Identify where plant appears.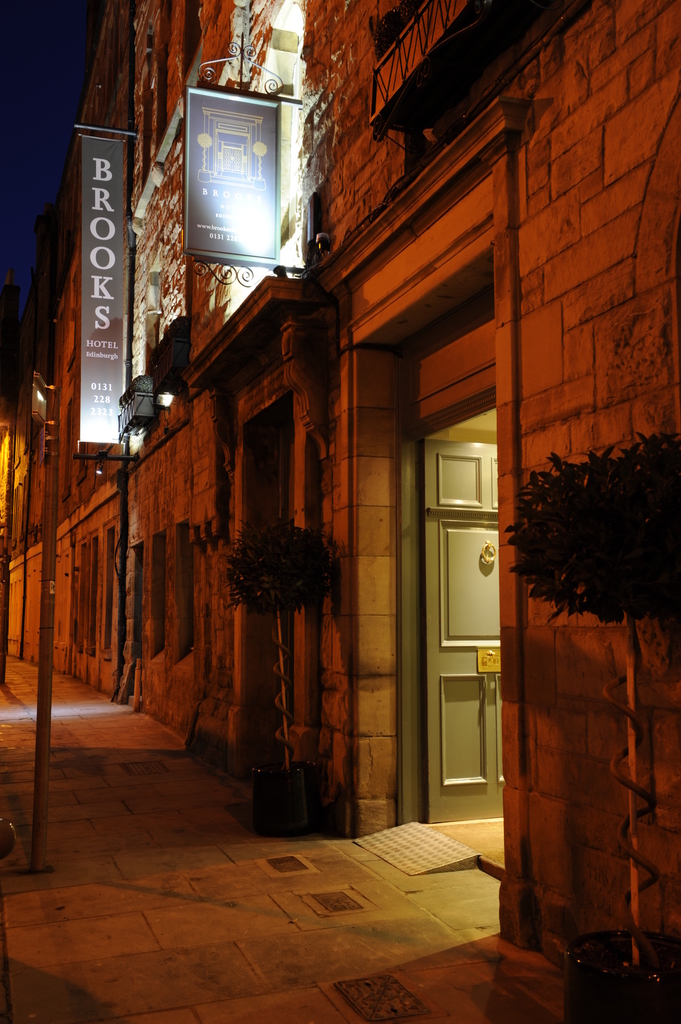
Appears at 225:506:340:609.
